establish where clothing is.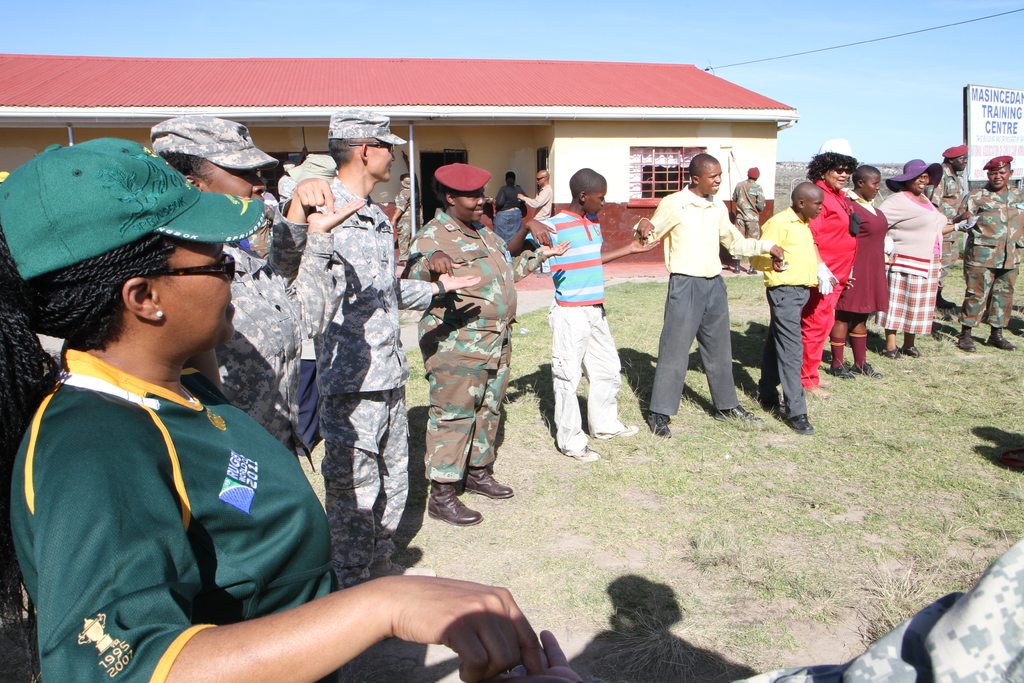
Established at <box>649,195,770,286</box>.
